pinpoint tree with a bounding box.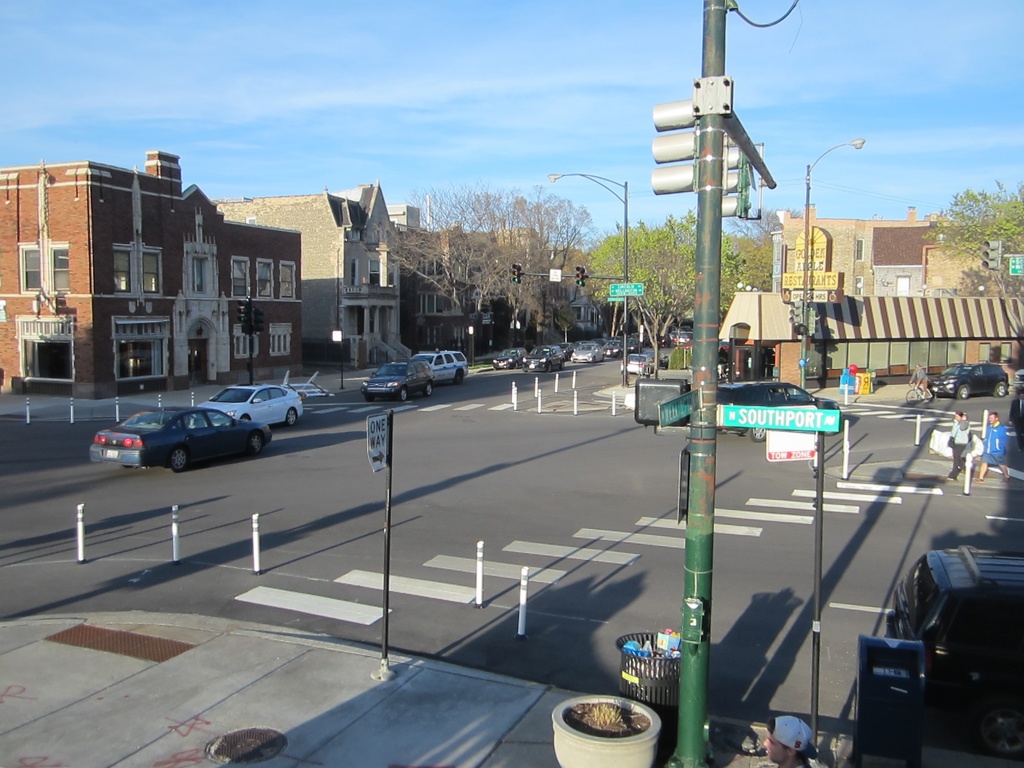
598 189 756 373.
